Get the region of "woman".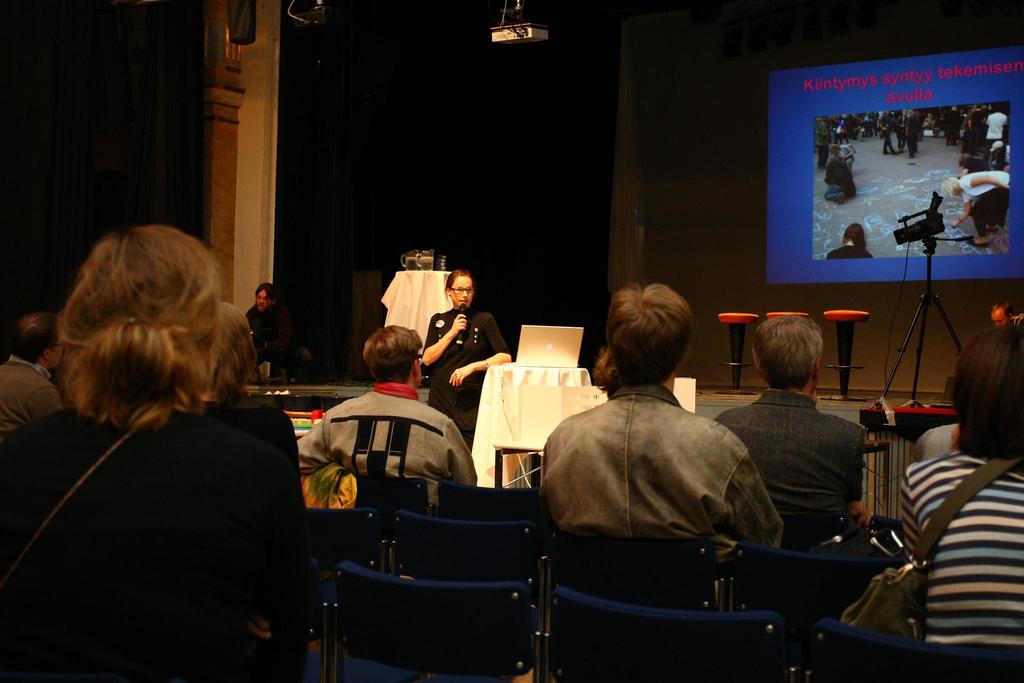
x1=896, y1=111, x2=908, y2=150.
